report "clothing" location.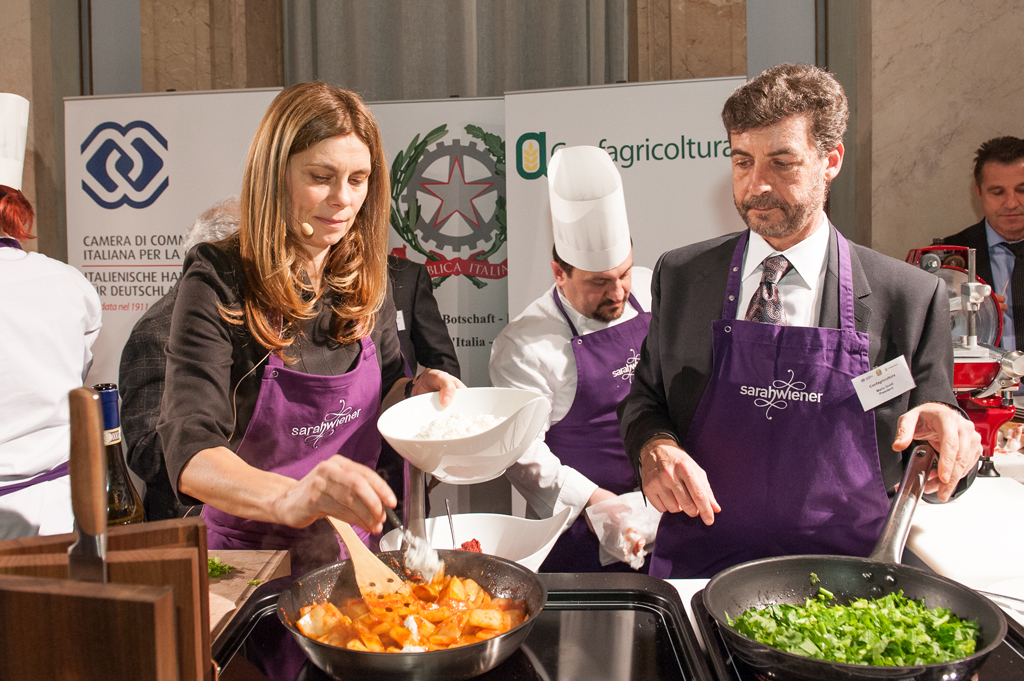
Report: box(153, 231, 460, 574).
